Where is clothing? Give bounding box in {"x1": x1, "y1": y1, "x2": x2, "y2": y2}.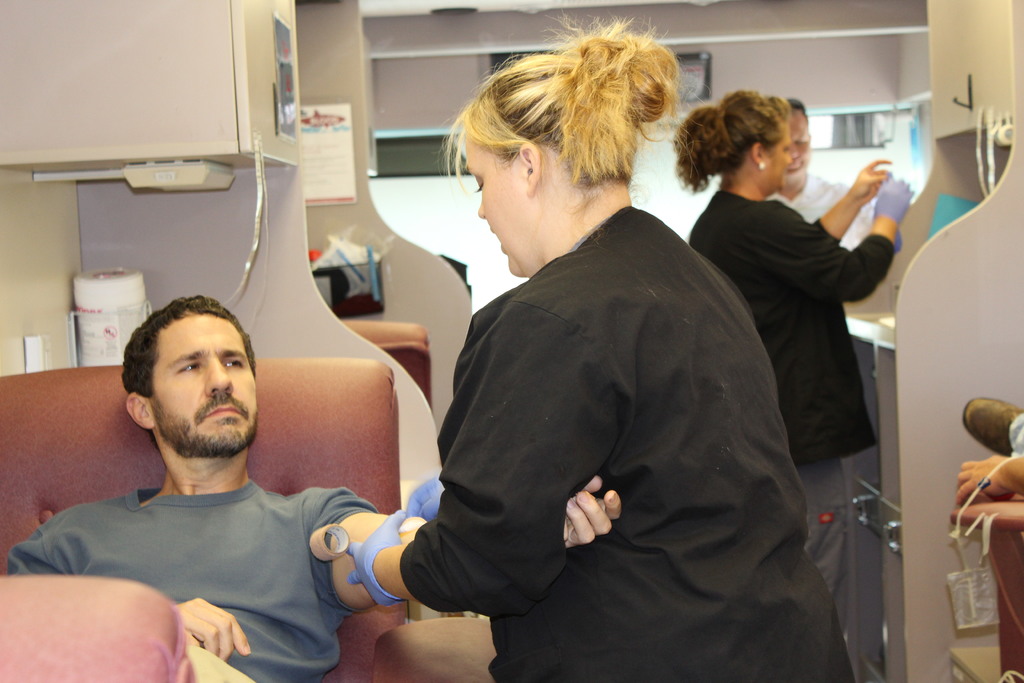
{"x1": 3, "y1": 486, "x2": 374, "y2": 679}.
